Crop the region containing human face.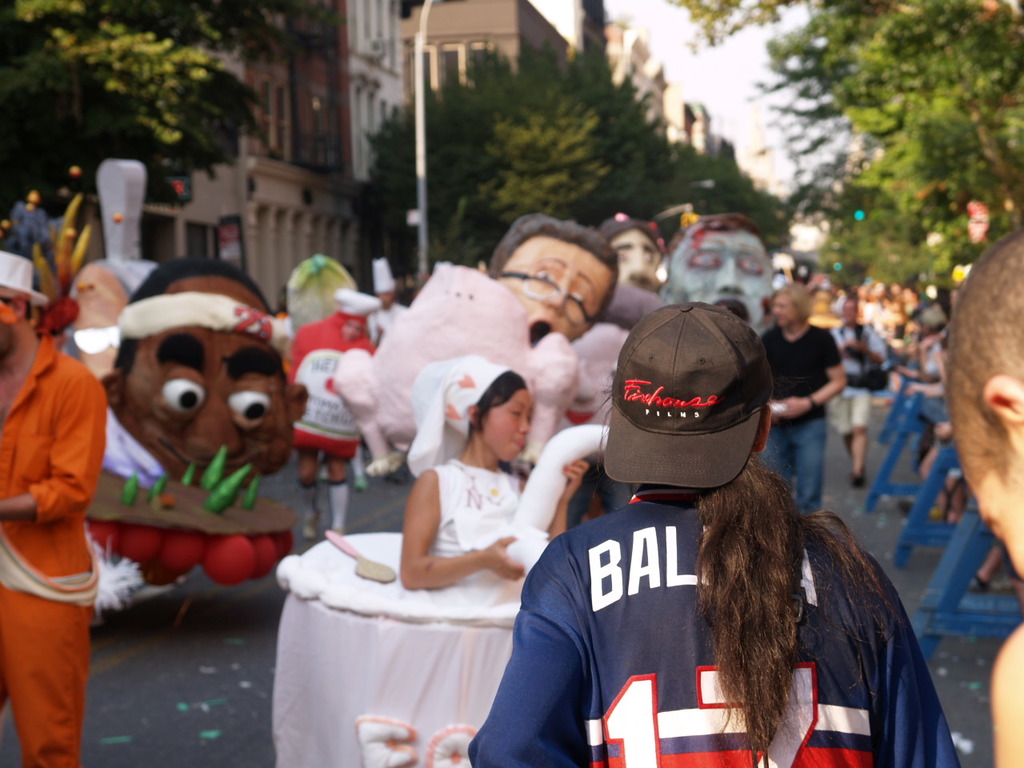
Crop region: (969, 465, 1023, 579).
